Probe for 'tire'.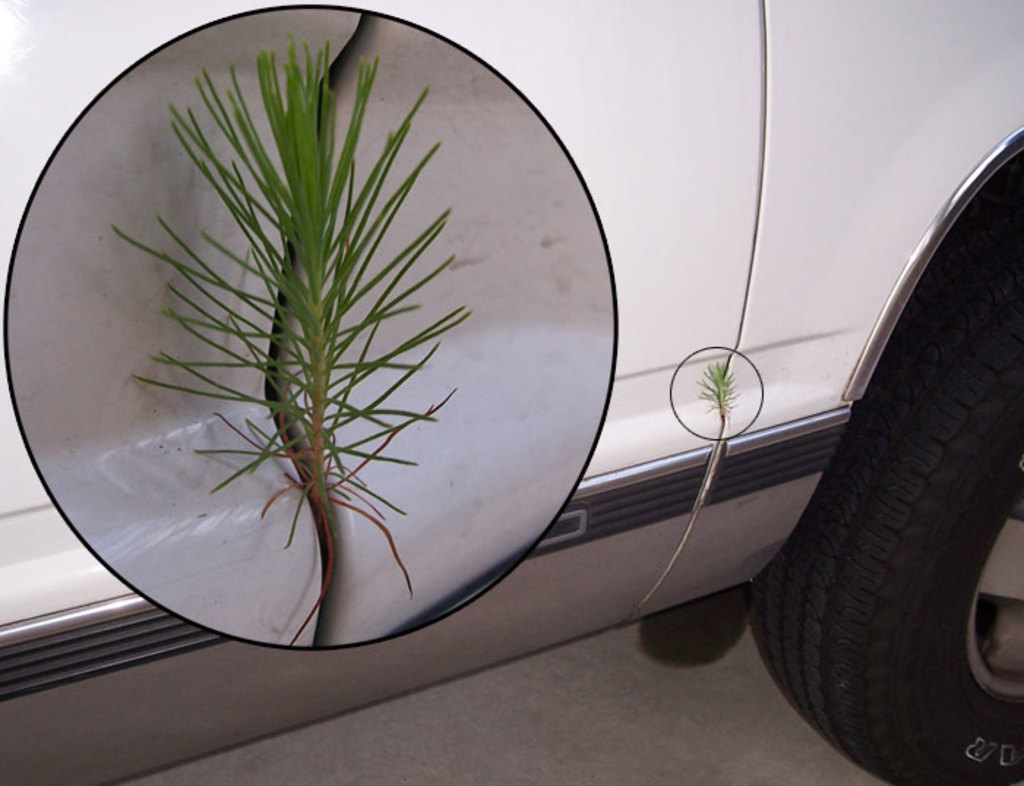
Probe result: {"left": 771, "top": 195, "right": 1017, "bottom": 785}.
